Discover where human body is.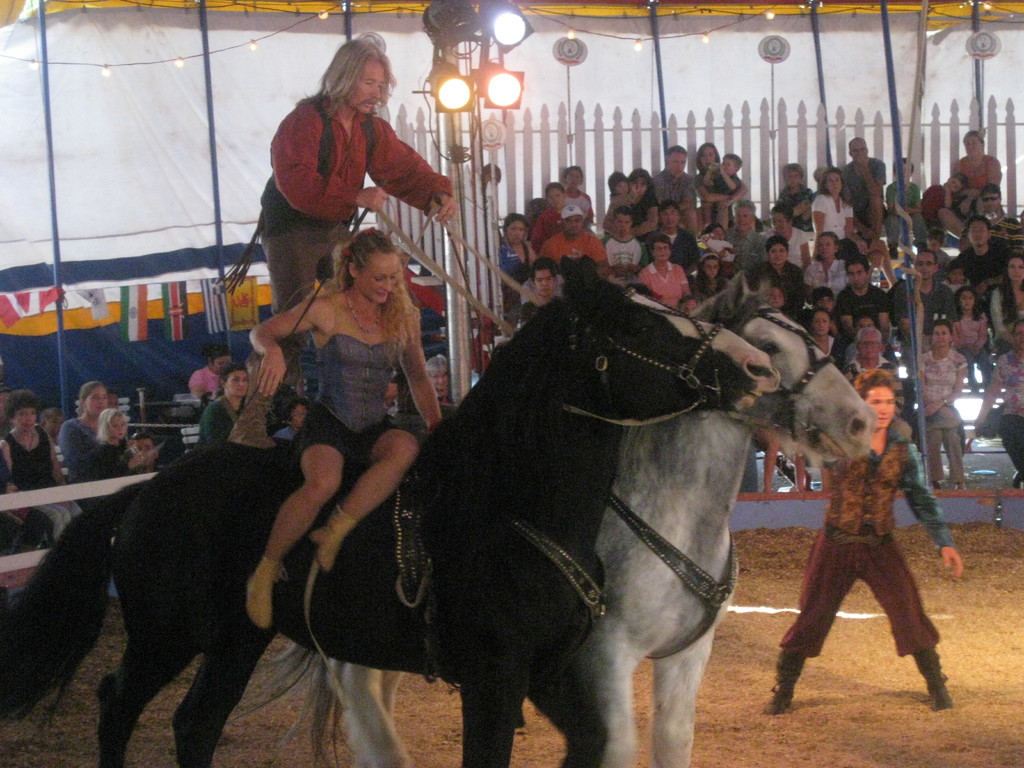
Discovered at [86,444,140,511].
